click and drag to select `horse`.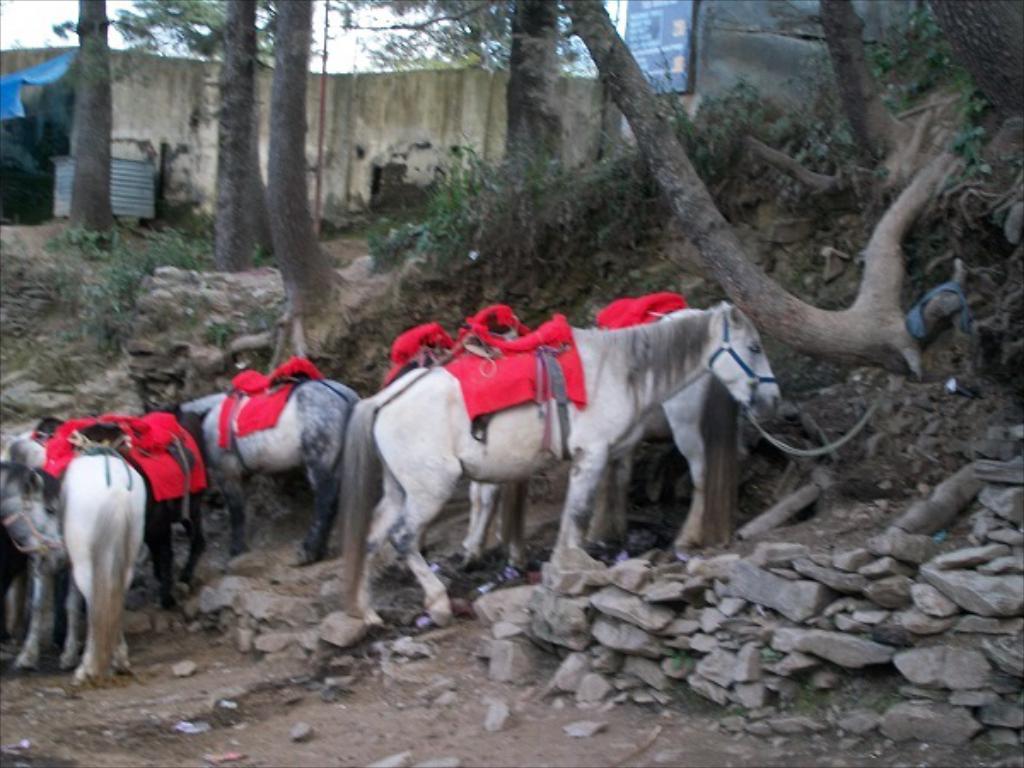
Selection: 0,433,152,678.
